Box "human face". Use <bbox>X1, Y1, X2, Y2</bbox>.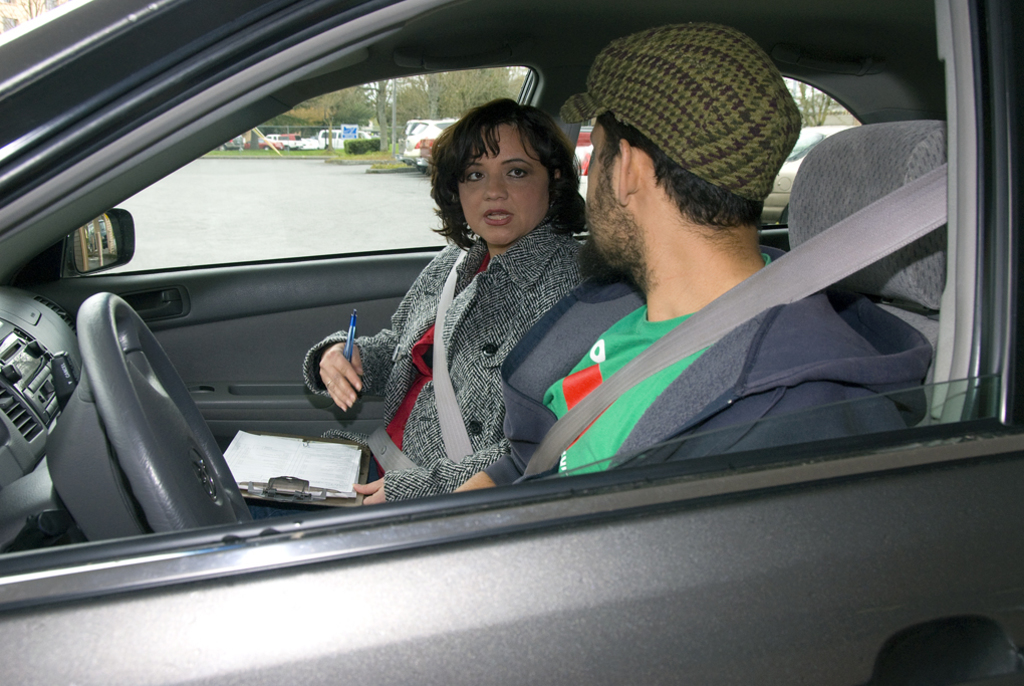
<bbox>458, 125, 549, 247</bbox>.
